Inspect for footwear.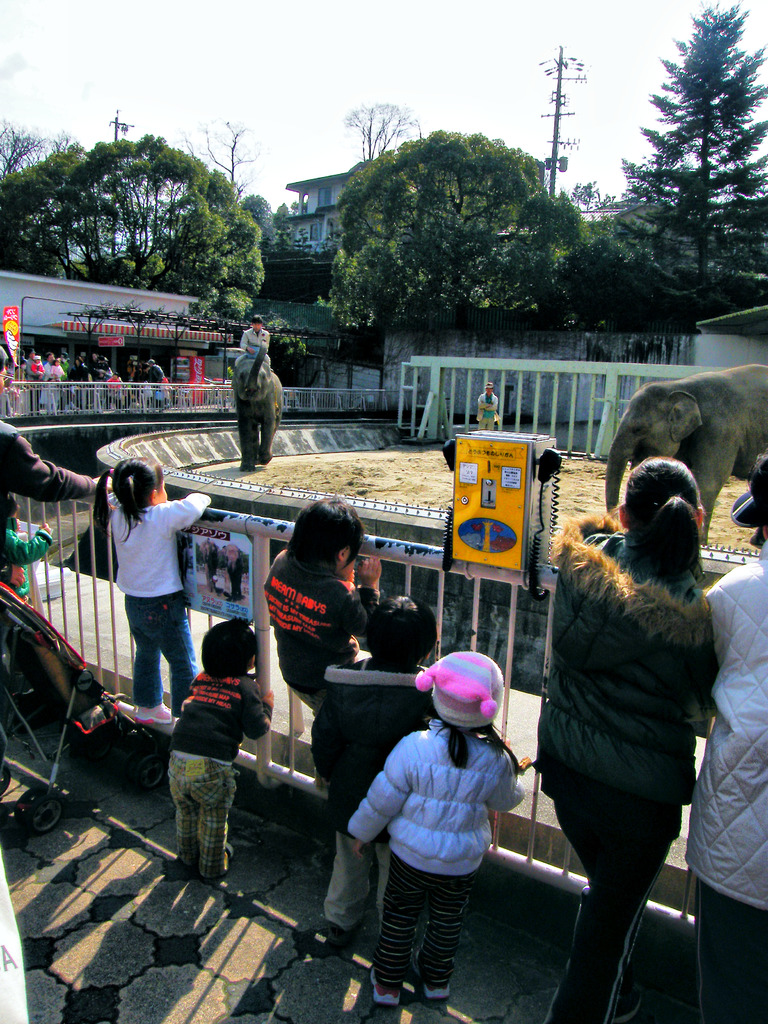
Inspection: box=[330, 918, 361, 949].
